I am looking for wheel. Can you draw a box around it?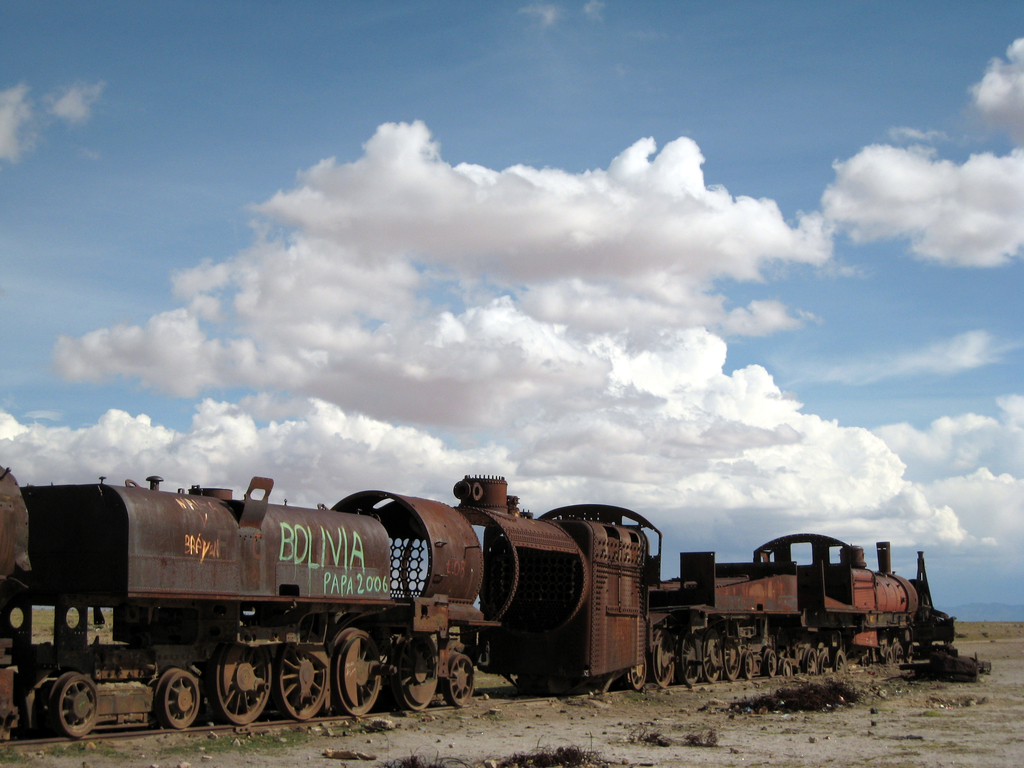
Sure, the bounding box is detection(803, 648, 815, 675).
